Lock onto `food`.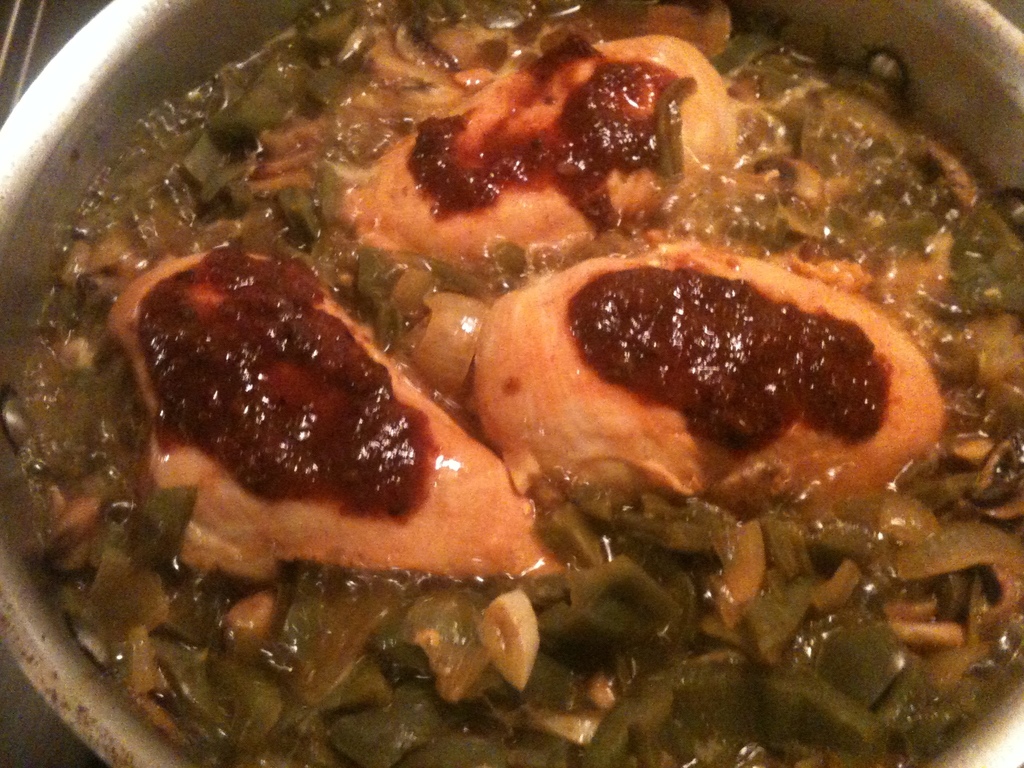
Locked: 95, 0, 966, 767.
